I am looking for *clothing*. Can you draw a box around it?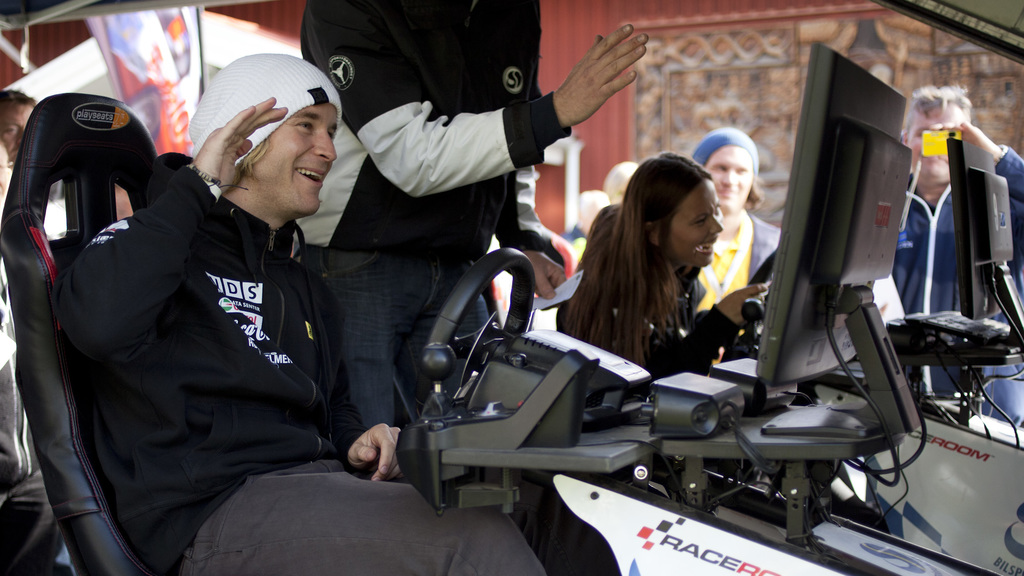
Sure, the bounding box is bbox=[682, 212, 782, 314].
